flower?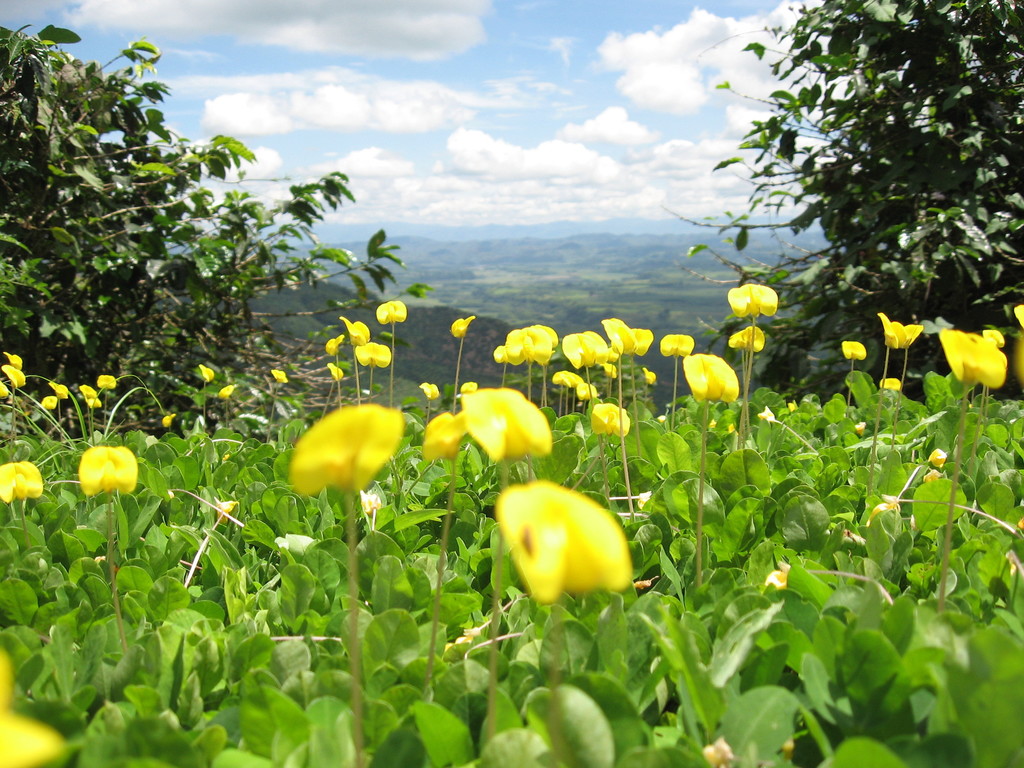
[495,323,556,365]
